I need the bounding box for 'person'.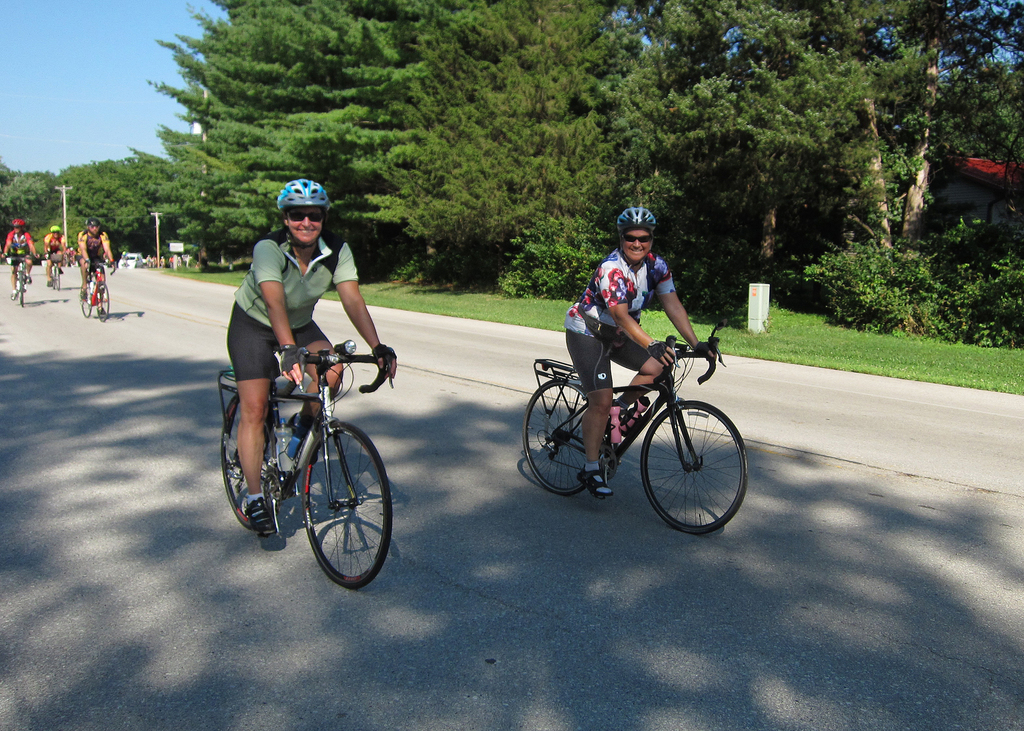
Here it is: locate(4, 208, 35, 277).
